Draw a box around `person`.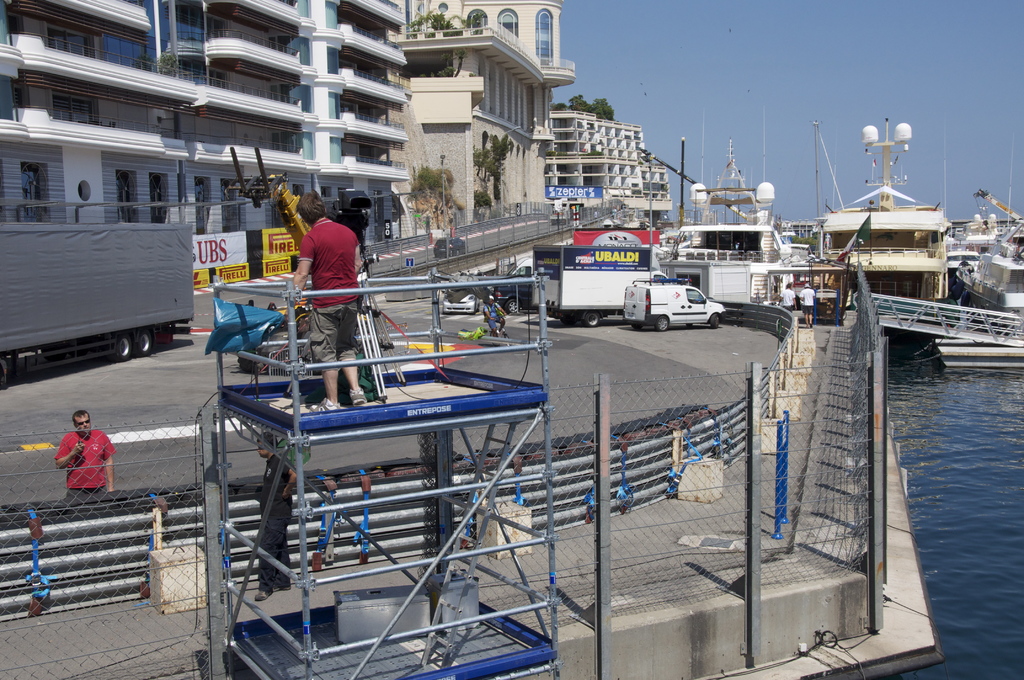
bbox=[255, 430, 300, 601].
